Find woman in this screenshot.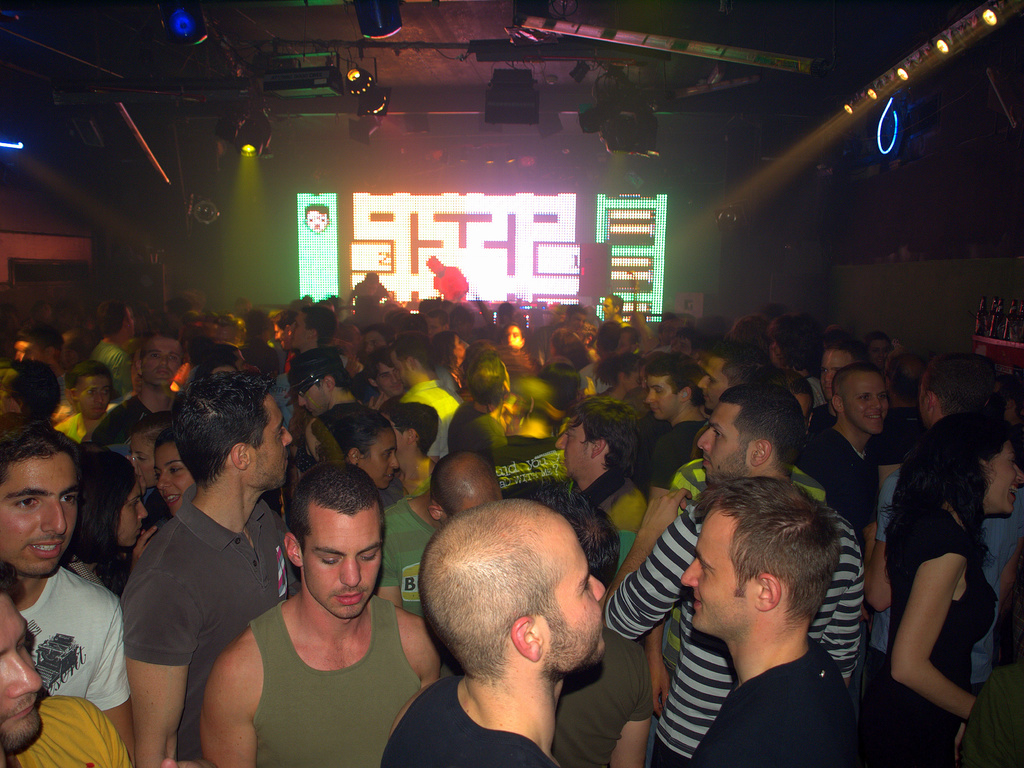
The bounding box for woman is 156,429,193,505.
